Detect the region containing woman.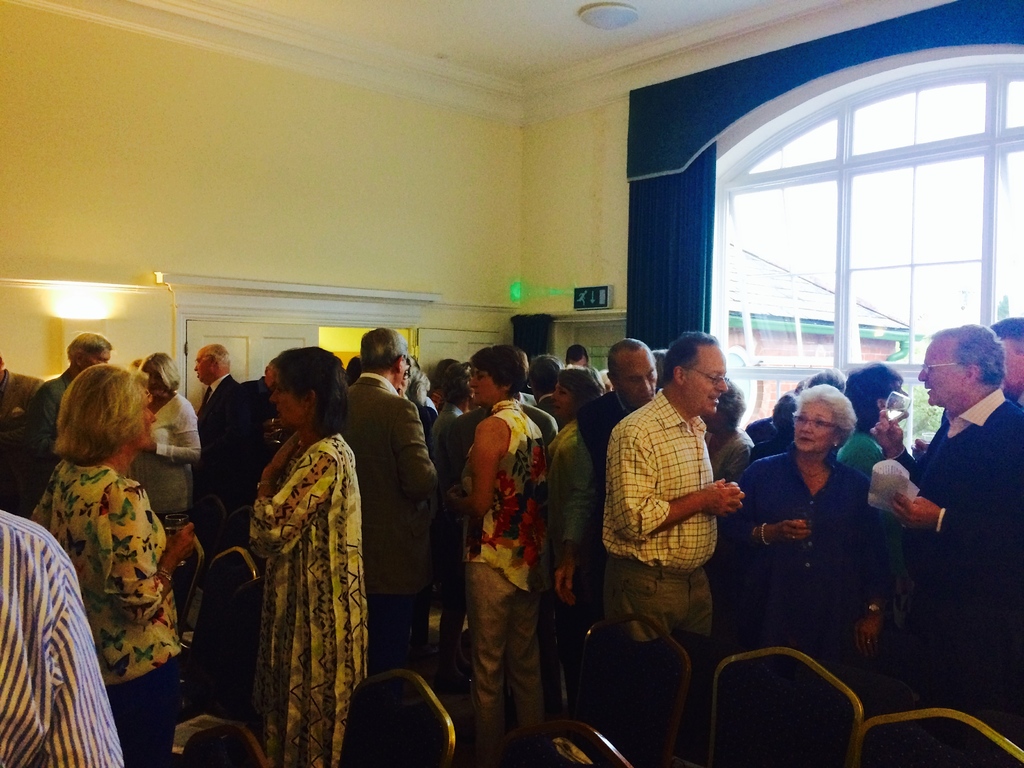
<bbox>718, 383, 892, 675</bbox>.
